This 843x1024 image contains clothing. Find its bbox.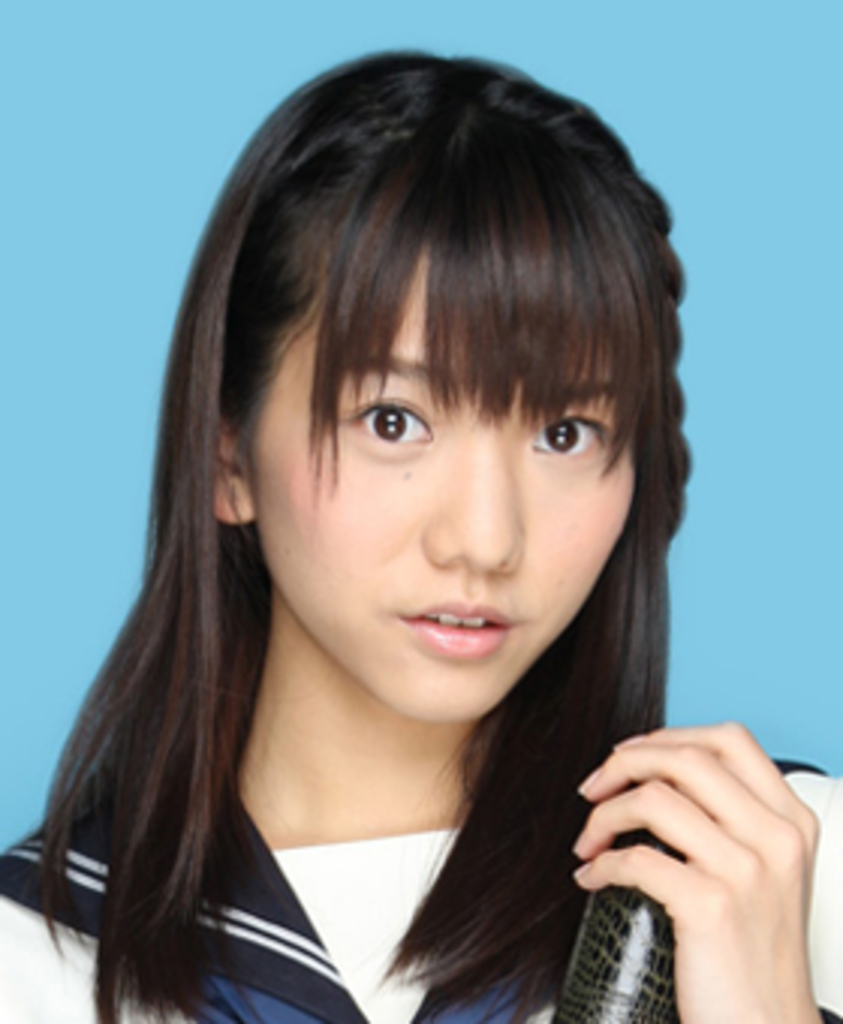
select_region(0, 726, 840, 1021).
